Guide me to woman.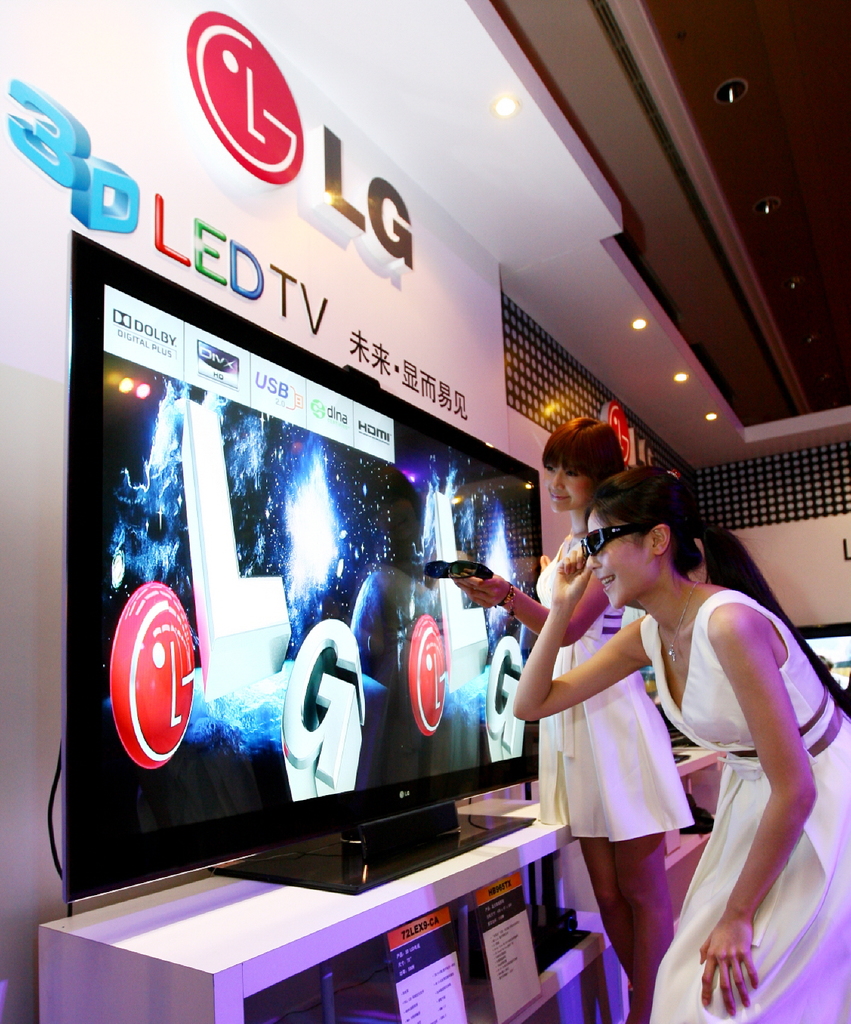
Guidance: pyautogui.locateOnScreen(451, 413, 724, 819).
